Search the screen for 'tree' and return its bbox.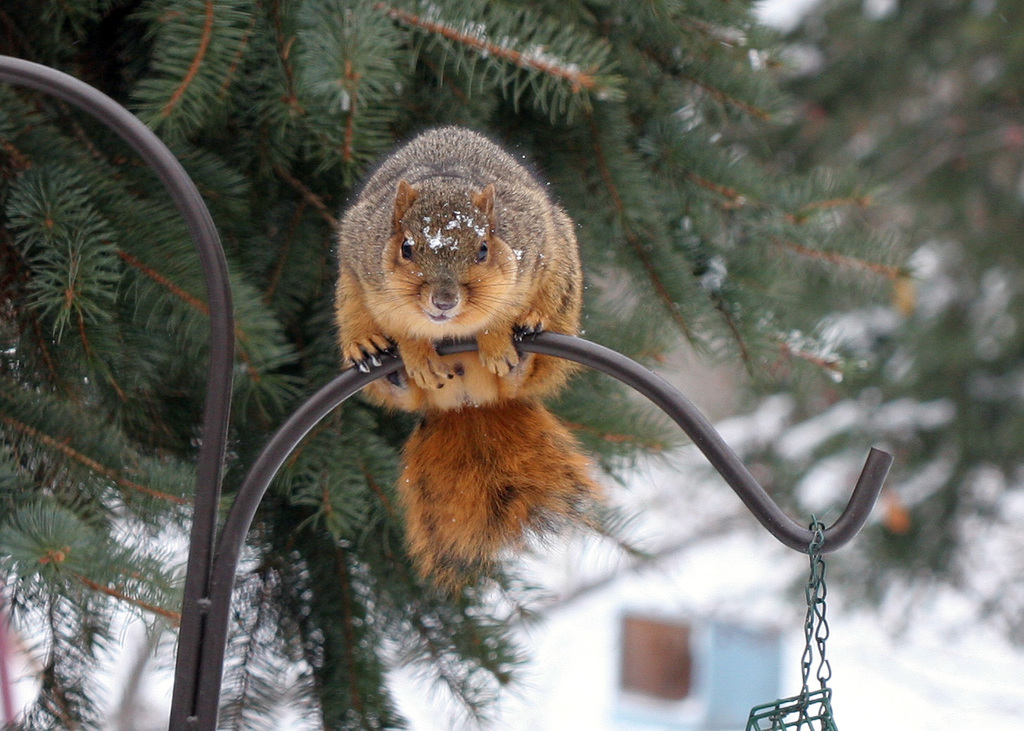
Found: bbox=(0, 0, 1023, 730).
